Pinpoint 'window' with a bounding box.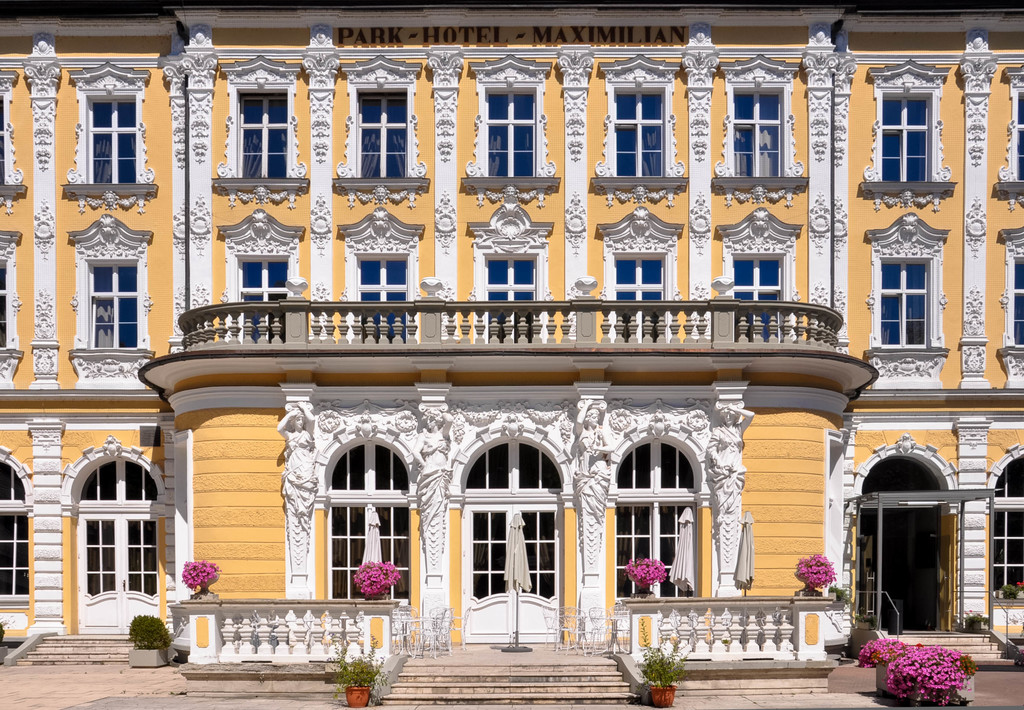
Rect(714, 52, 808, 200).
